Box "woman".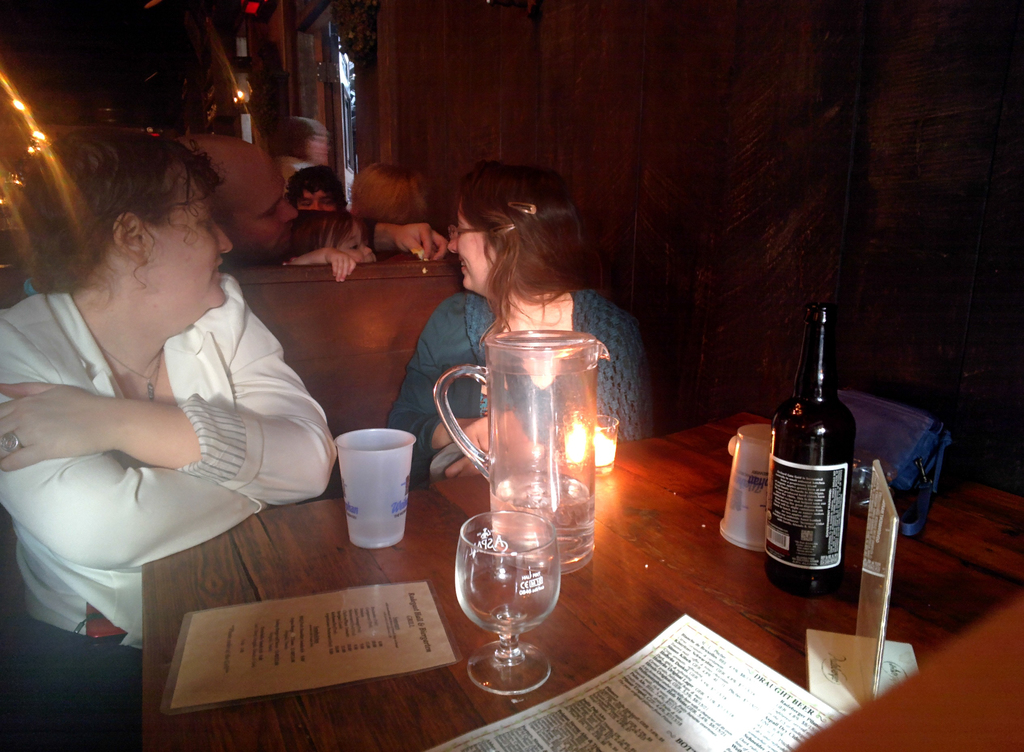
383,165,661,487.
